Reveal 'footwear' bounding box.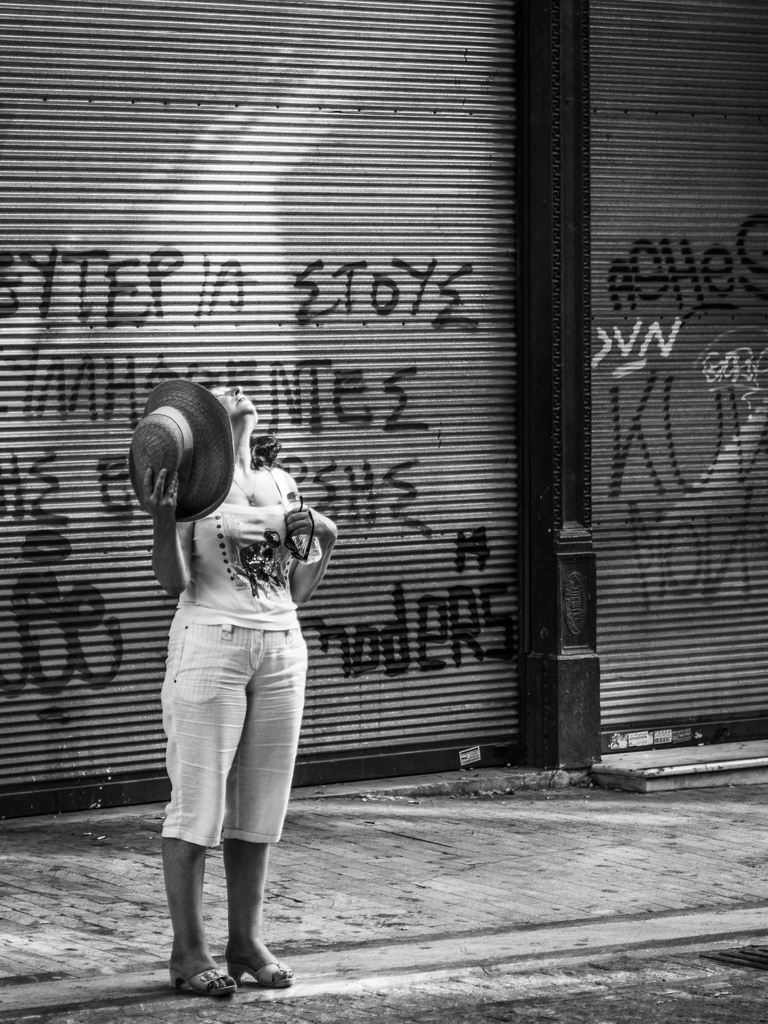
Revealed: x1=167, y1=963, x2=234, y2=994.
